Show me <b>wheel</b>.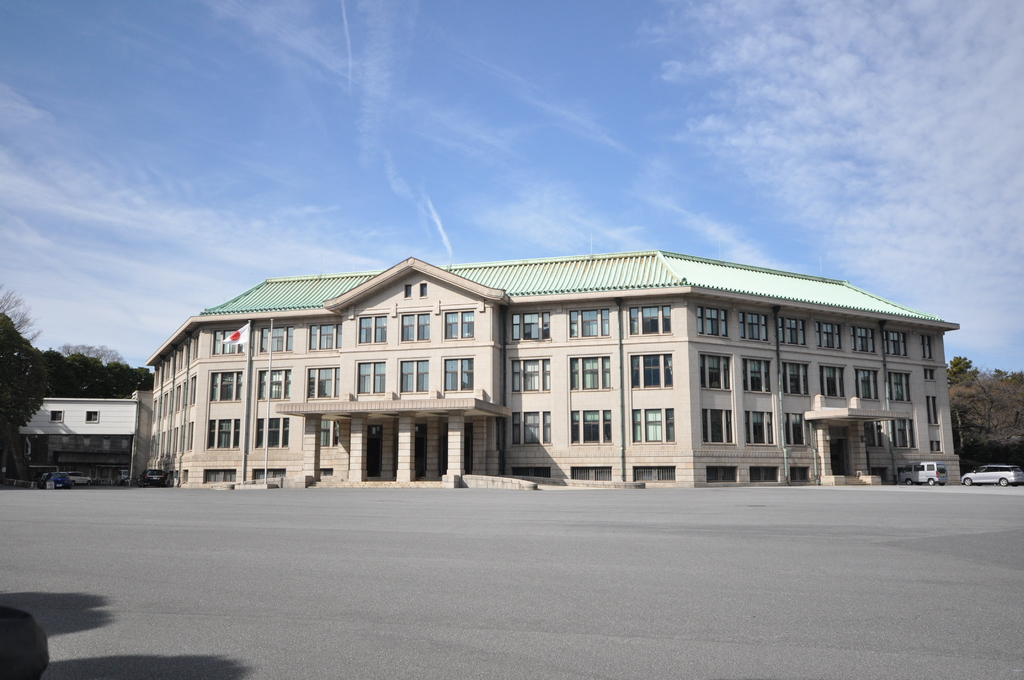
<b>wheel</b> is here: pyautogui.locateOnScreen(998, 474, 1012, 488).
